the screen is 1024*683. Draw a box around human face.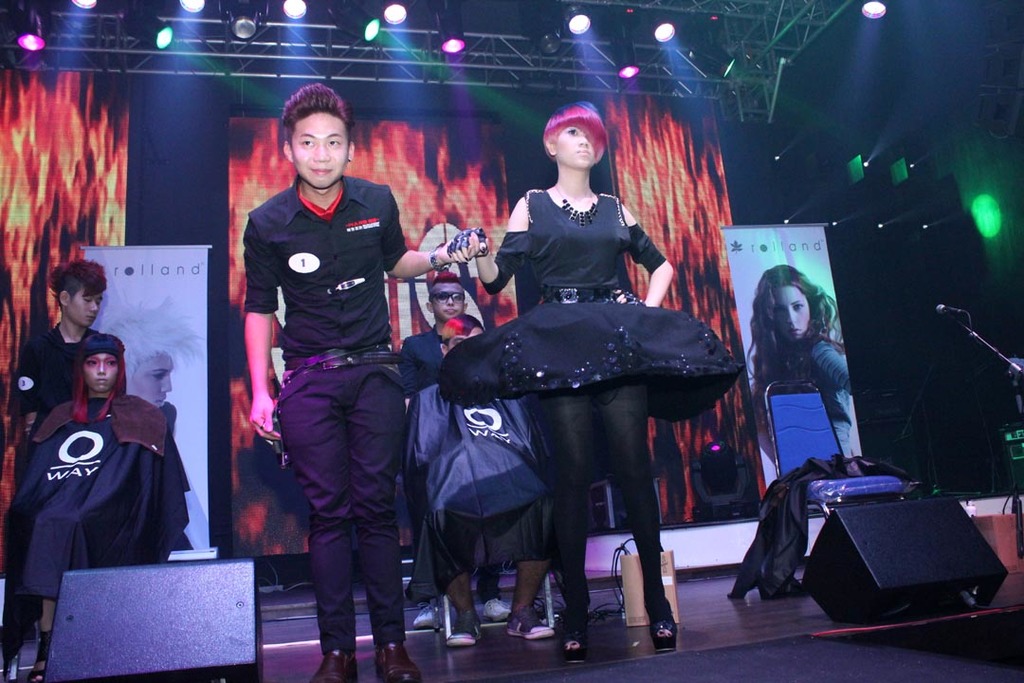
box=[774, 286, 810, 340].
